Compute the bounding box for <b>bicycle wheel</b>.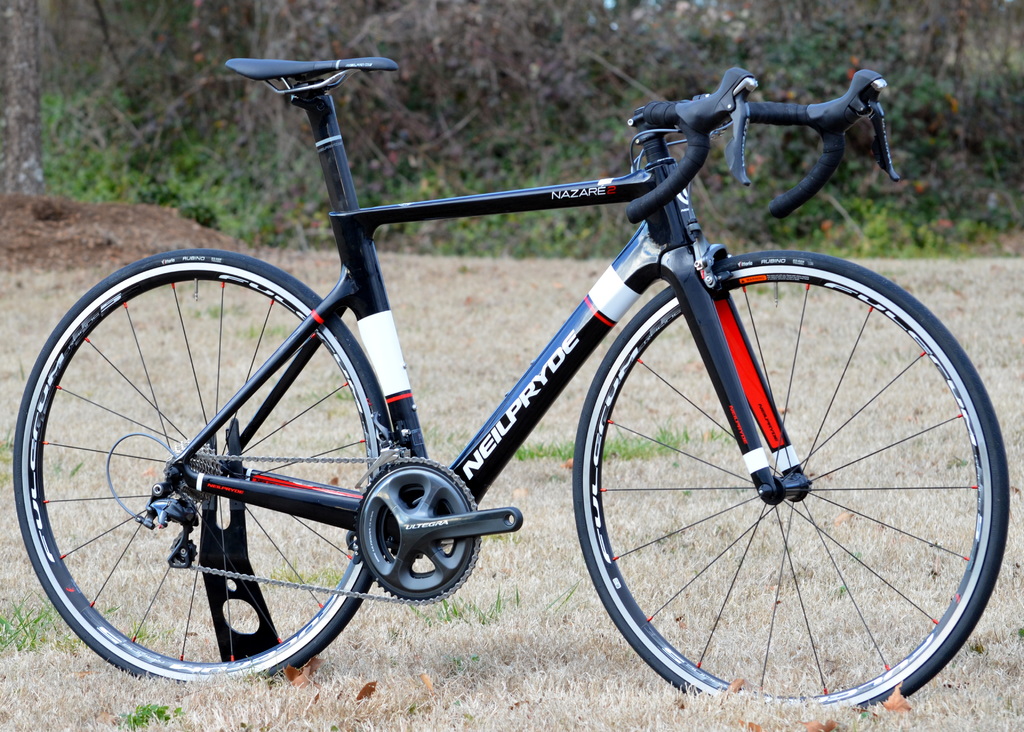
<region>569, 250, 1010, 722</region>.
